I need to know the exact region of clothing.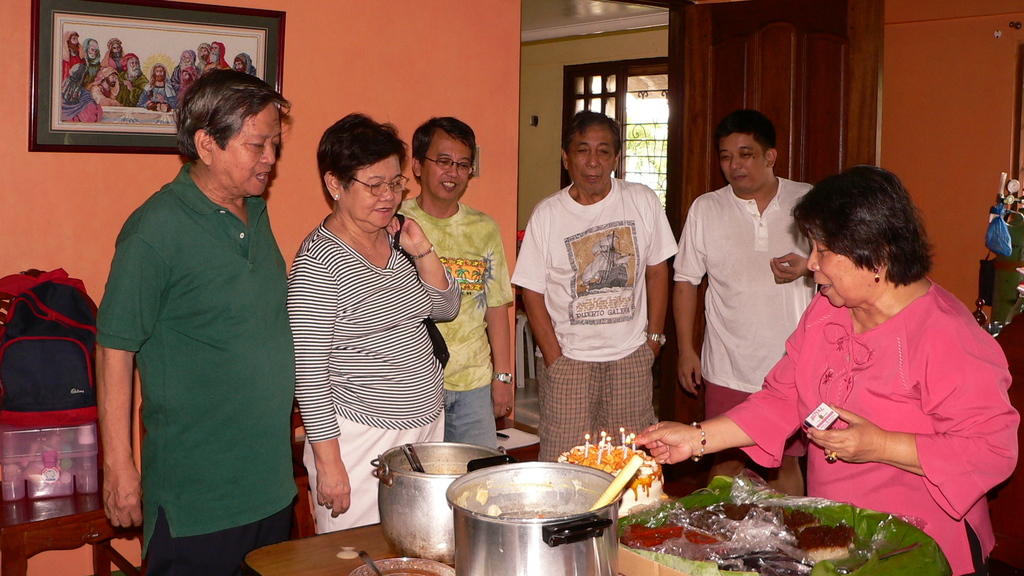
Region: x1=393, y1=204, x2=515, y2=459.
